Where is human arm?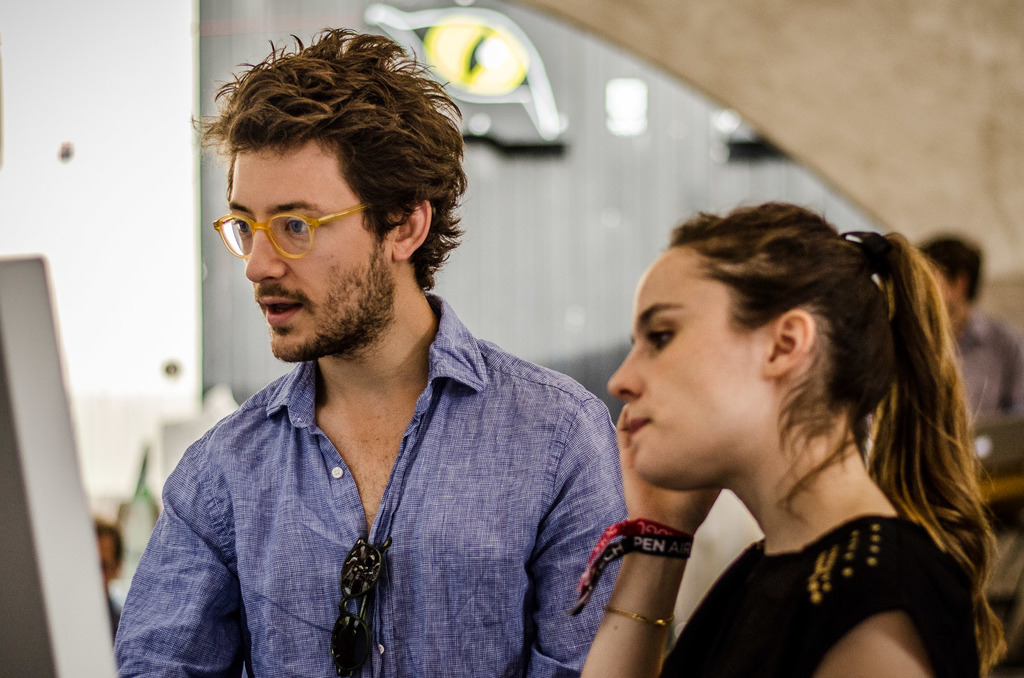
[left=800, top=592, right=941, bottom=677].
